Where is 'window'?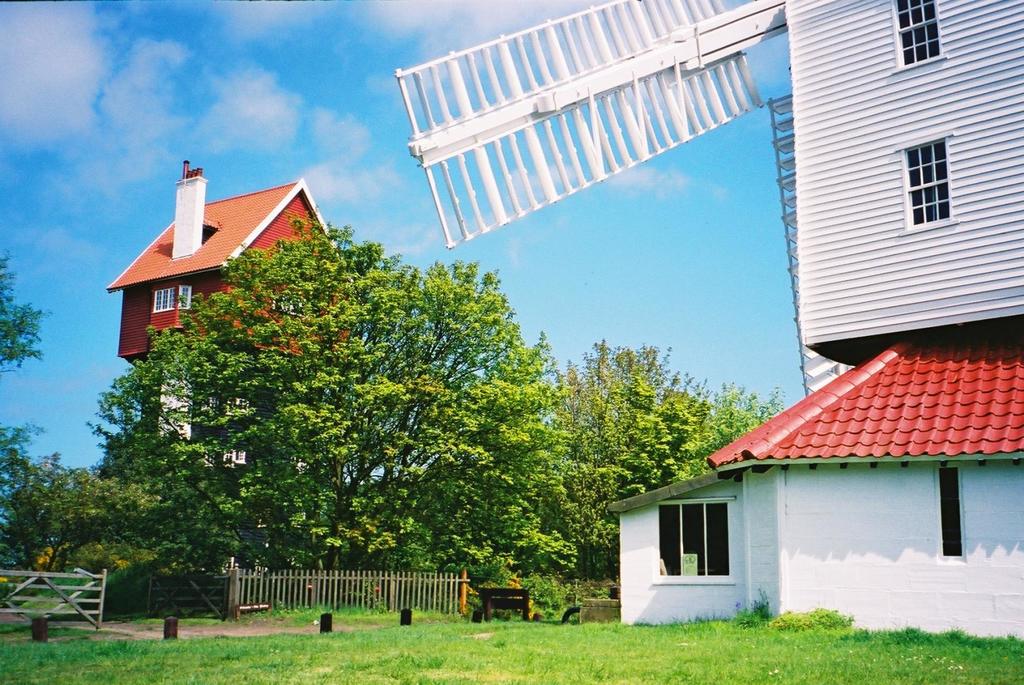
pyautogui.locateOnScreen(659, 500, 732, 584).
